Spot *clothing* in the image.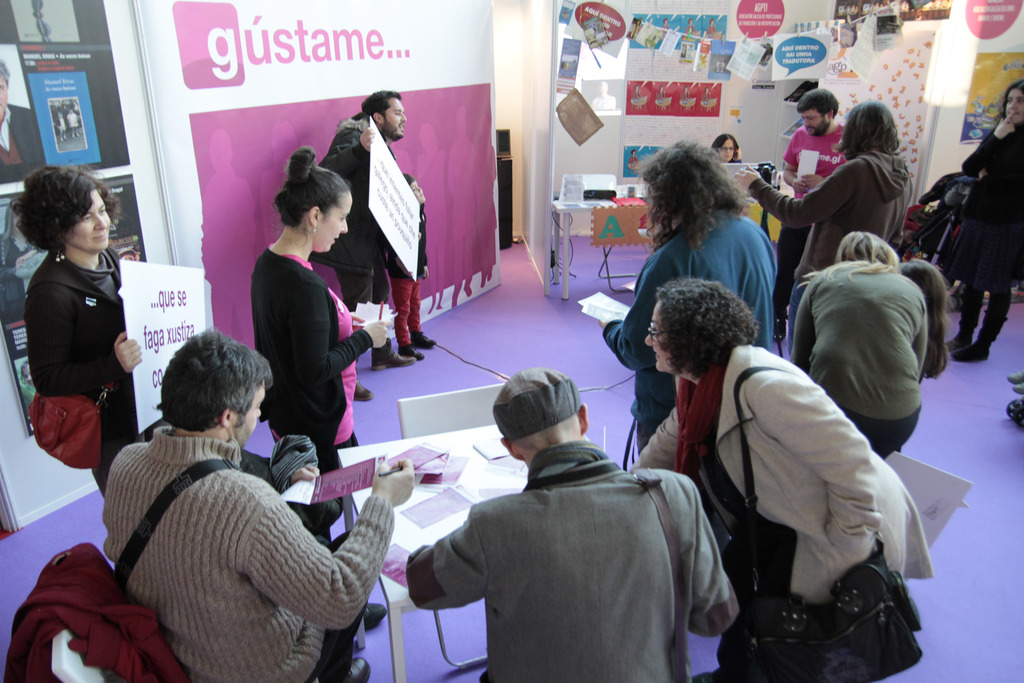
*clothing* found at x1=598, y1=209, x2=780, y2=454.
